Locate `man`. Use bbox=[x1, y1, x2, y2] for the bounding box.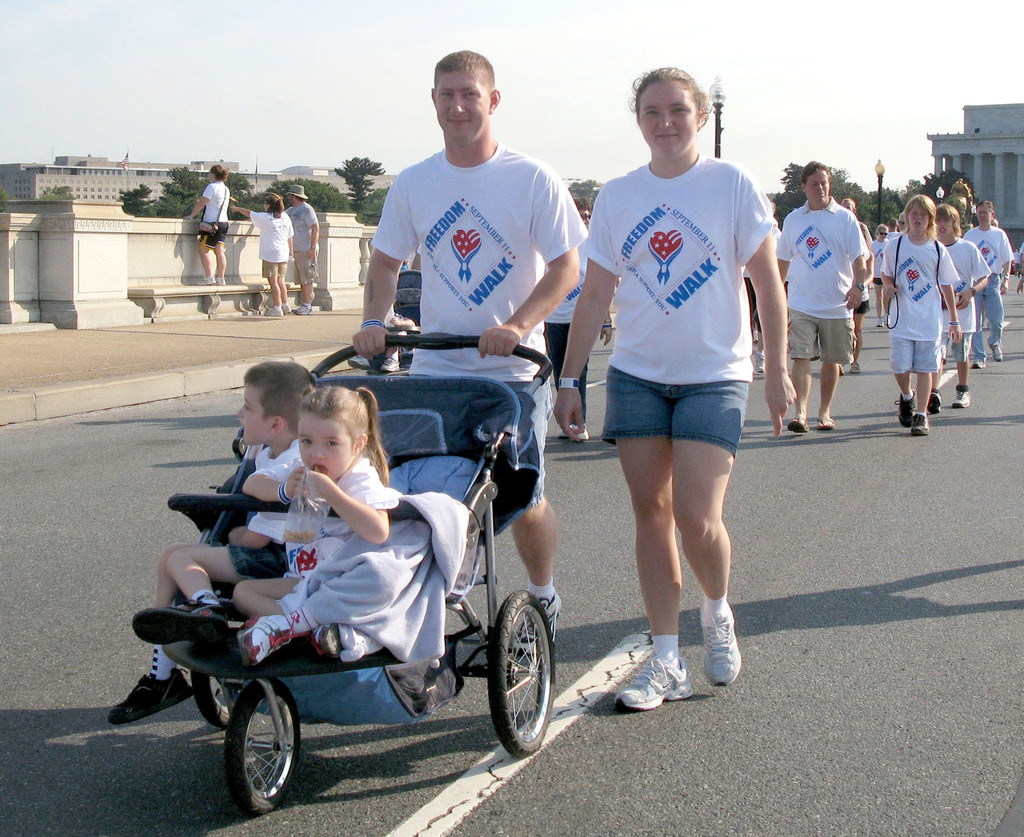
bbox=[284, 182, 325, 306].
